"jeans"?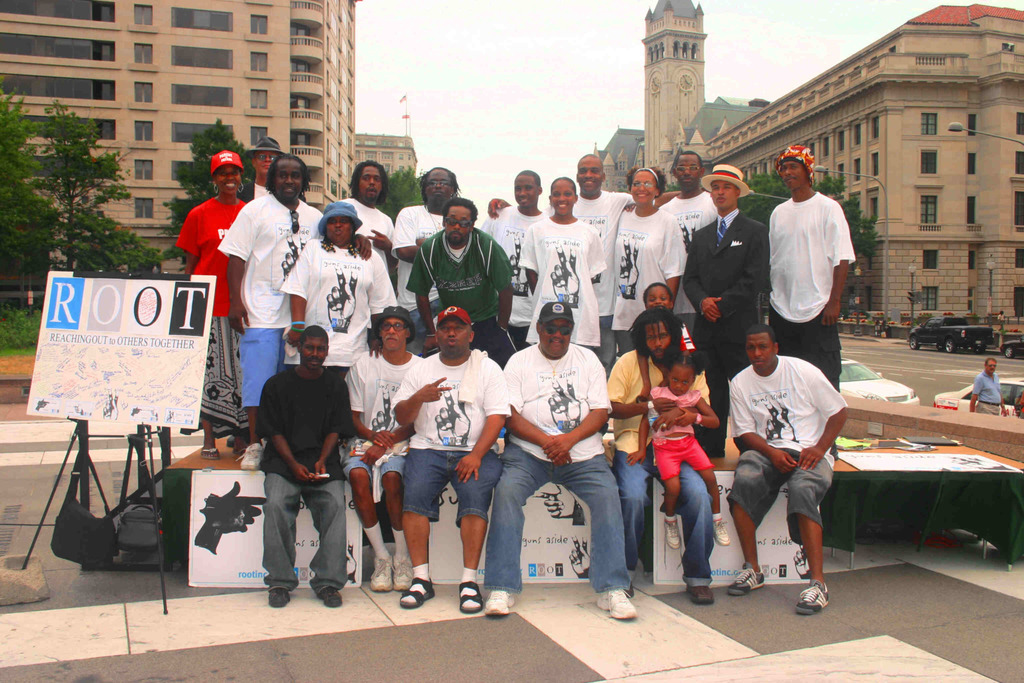
474:312:516:366
